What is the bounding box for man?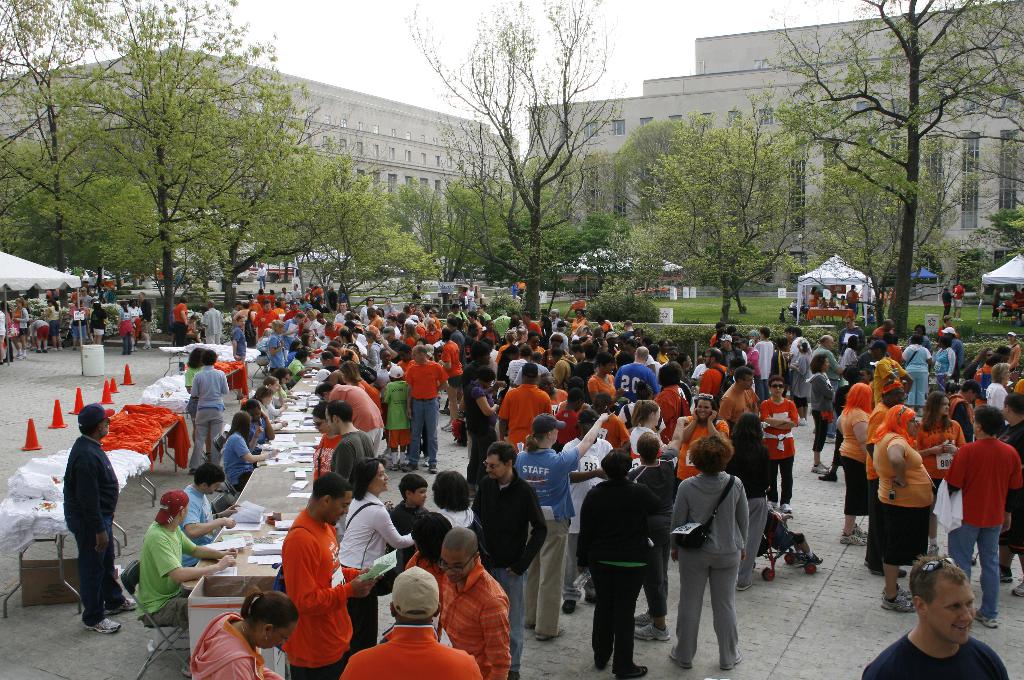
bbox(193, 291, 228, 345).
